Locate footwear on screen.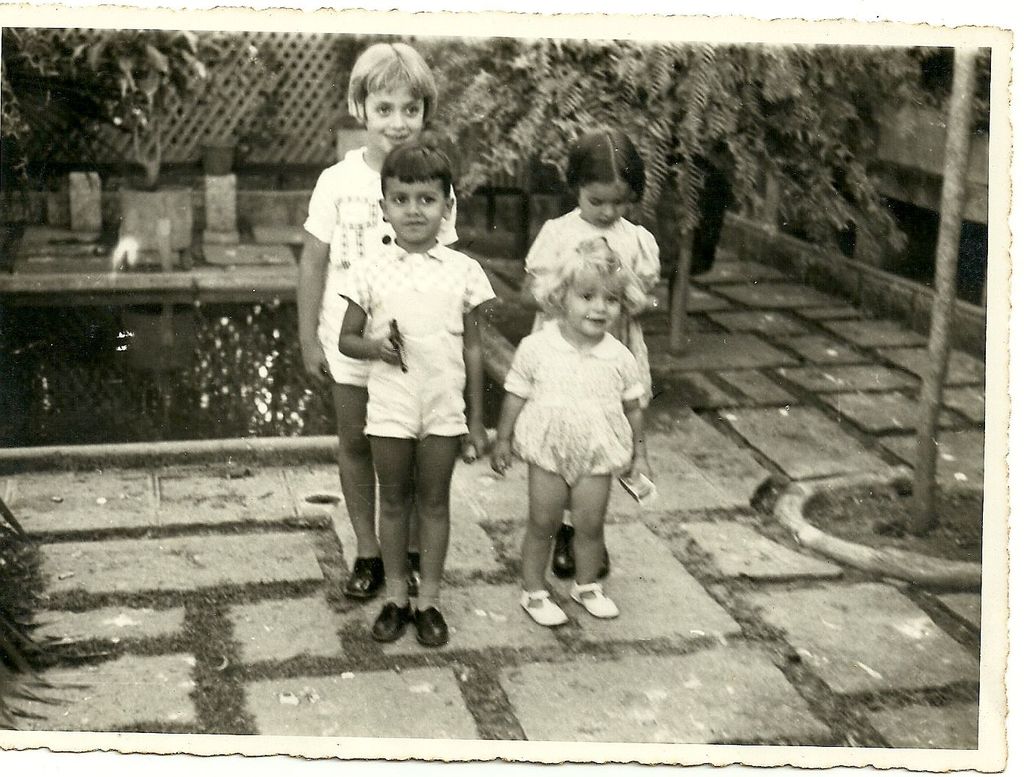
On screen at Rect(515, 591, 565, 634).
